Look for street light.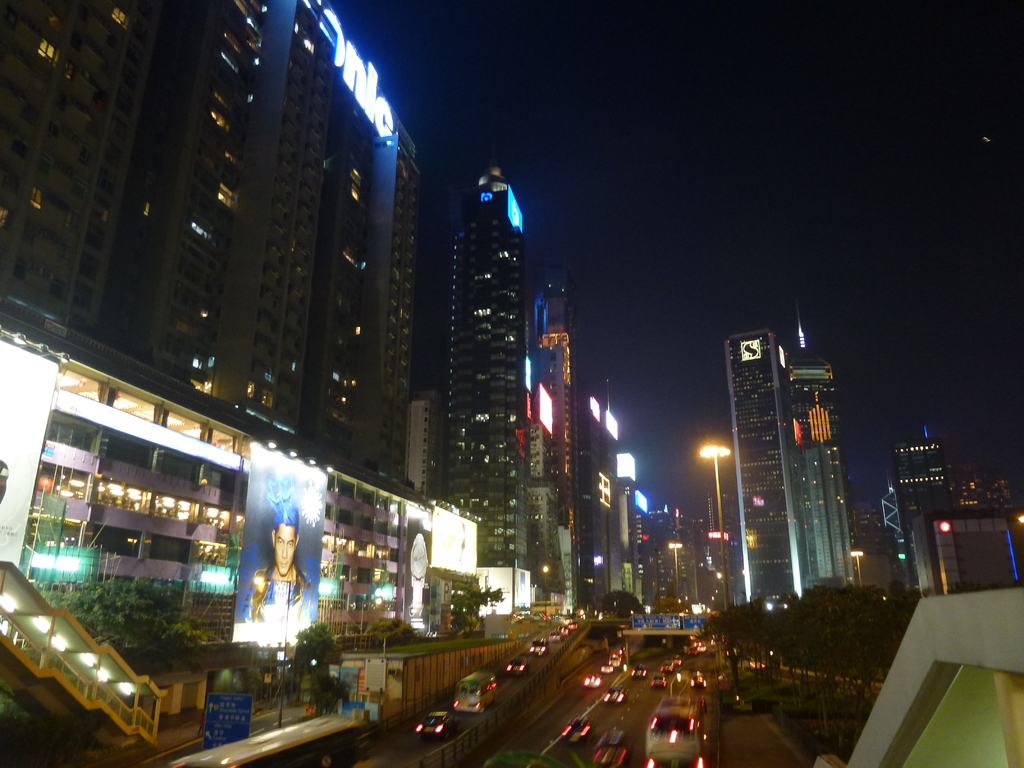
Found: 356 595 382 635.
